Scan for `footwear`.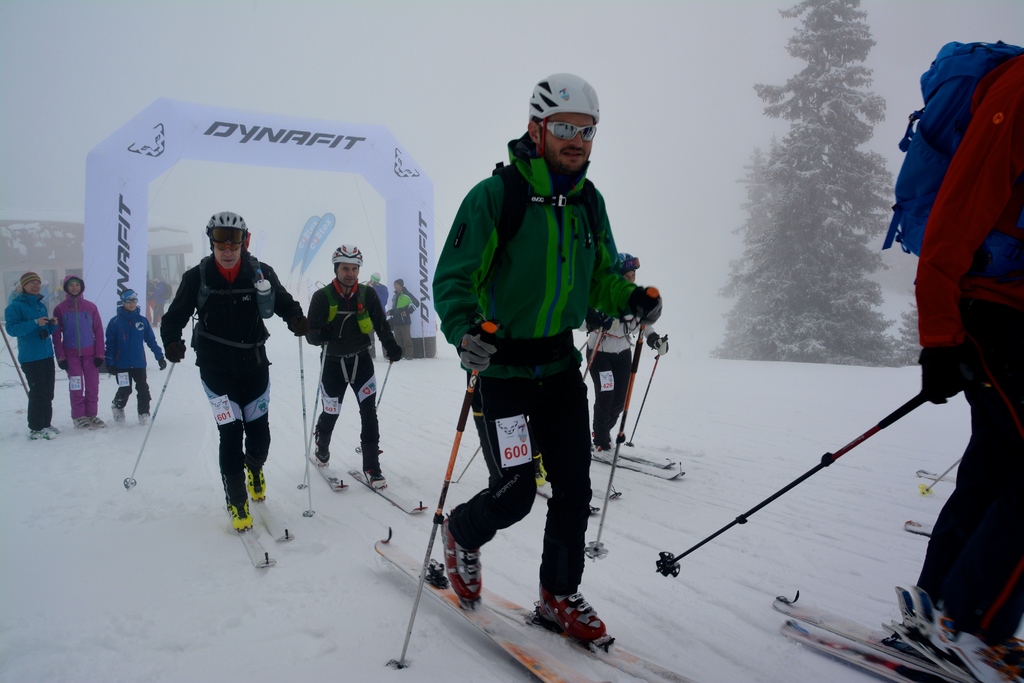
Scan result: 110 404 125 425.
